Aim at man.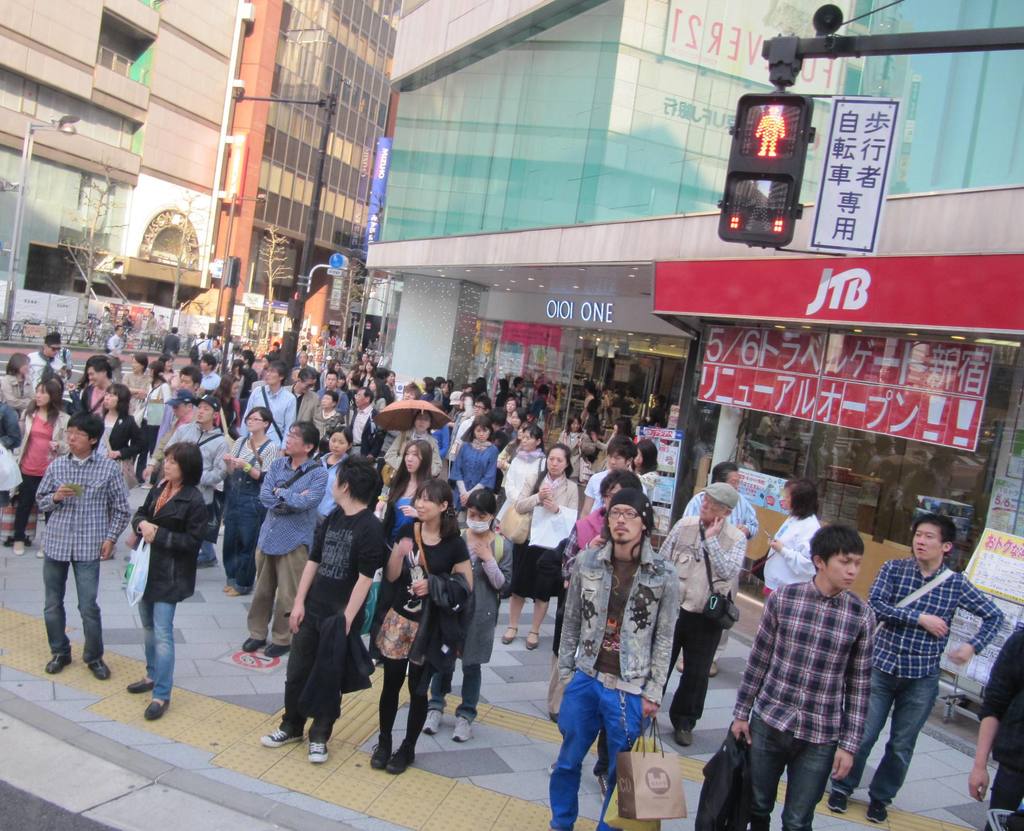
Aimed at <region>282, 366, 320, 418</region>.
